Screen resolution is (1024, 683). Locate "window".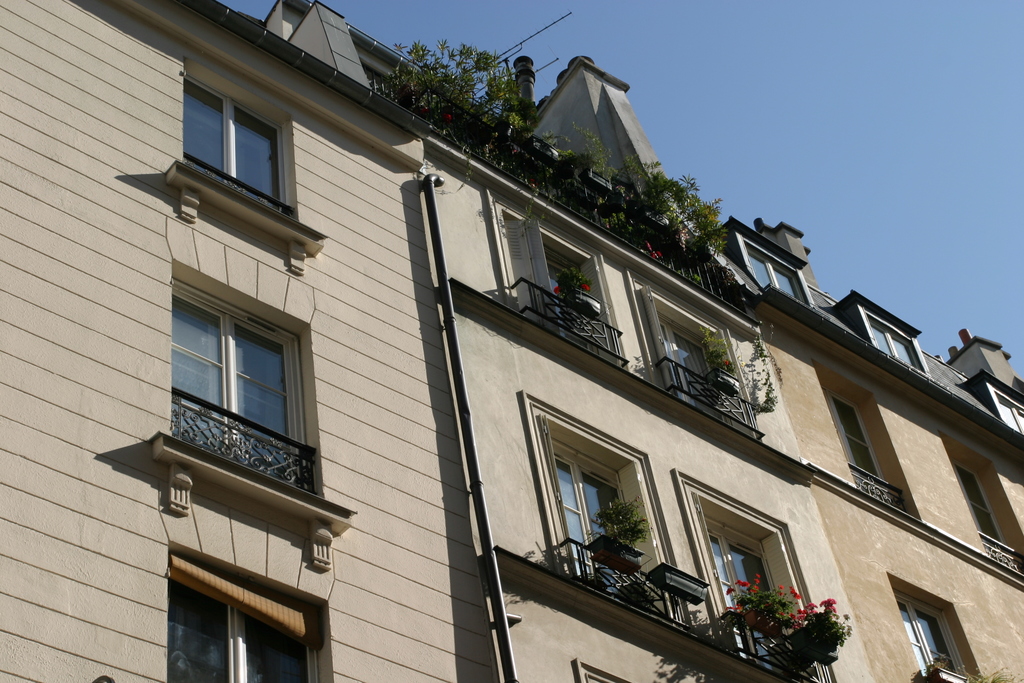
(740, 233, 815, 308).
